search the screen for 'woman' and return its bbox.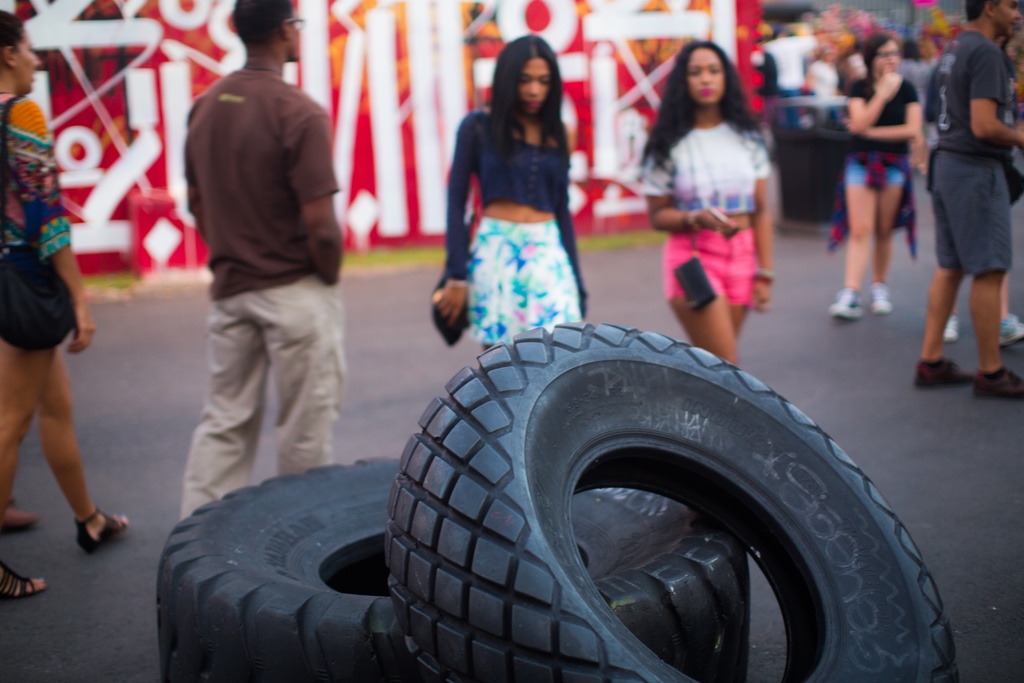
Found: locate(444, 29, 590, 357).
